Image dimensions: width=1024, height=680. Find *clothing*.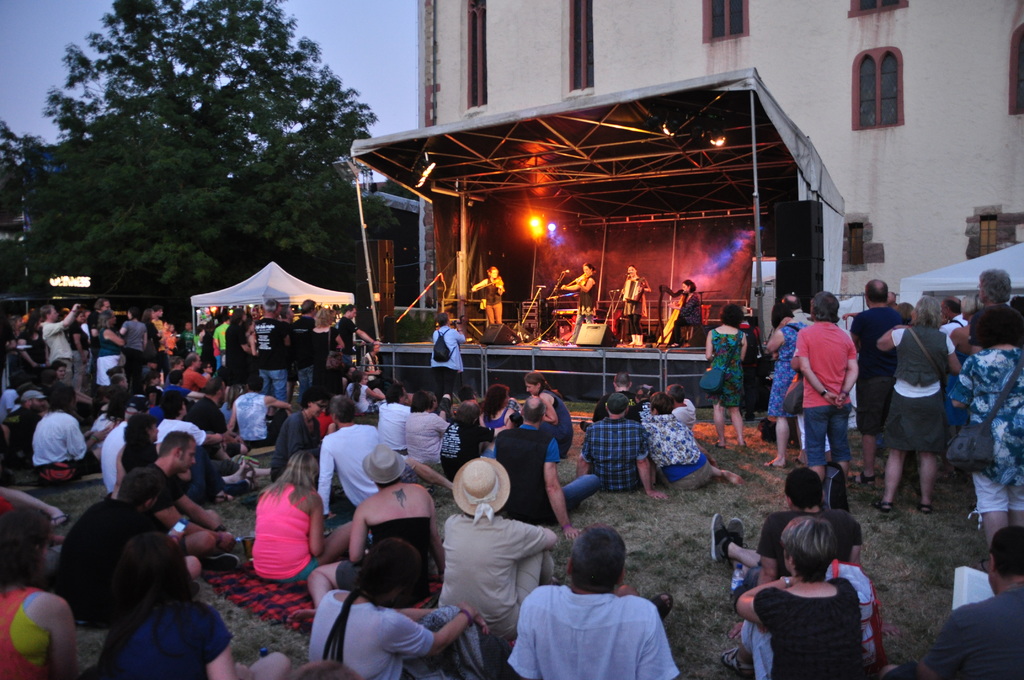
[left=885, top=581, right=1023, bottom=679].
